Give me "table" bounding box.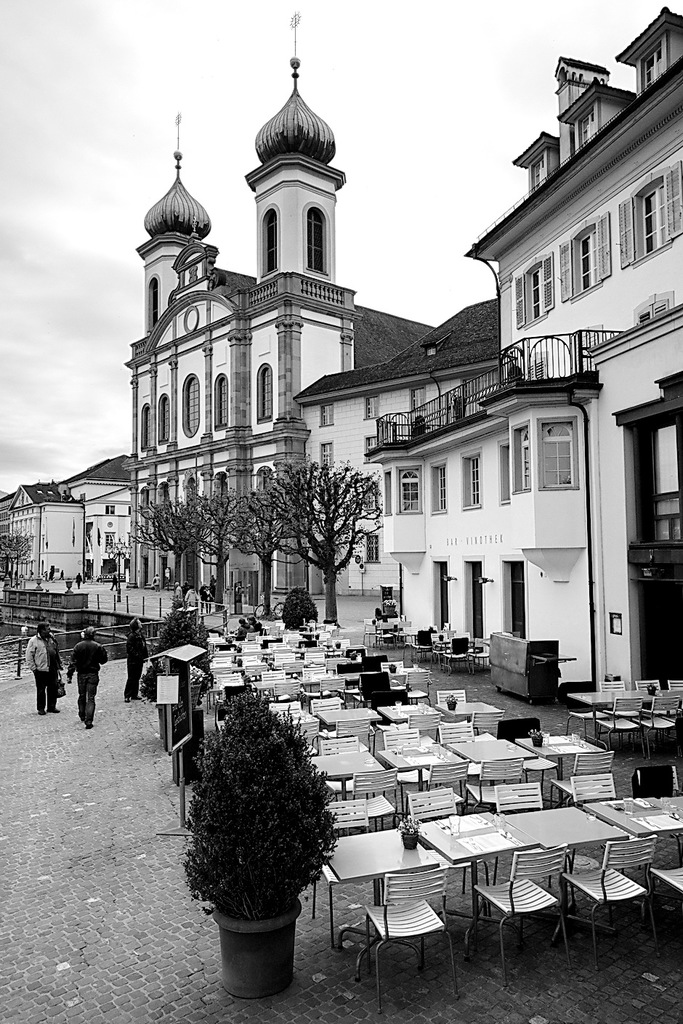
{"x1": 416, "y1": 810, "x2": 543, "y2": 947}.
